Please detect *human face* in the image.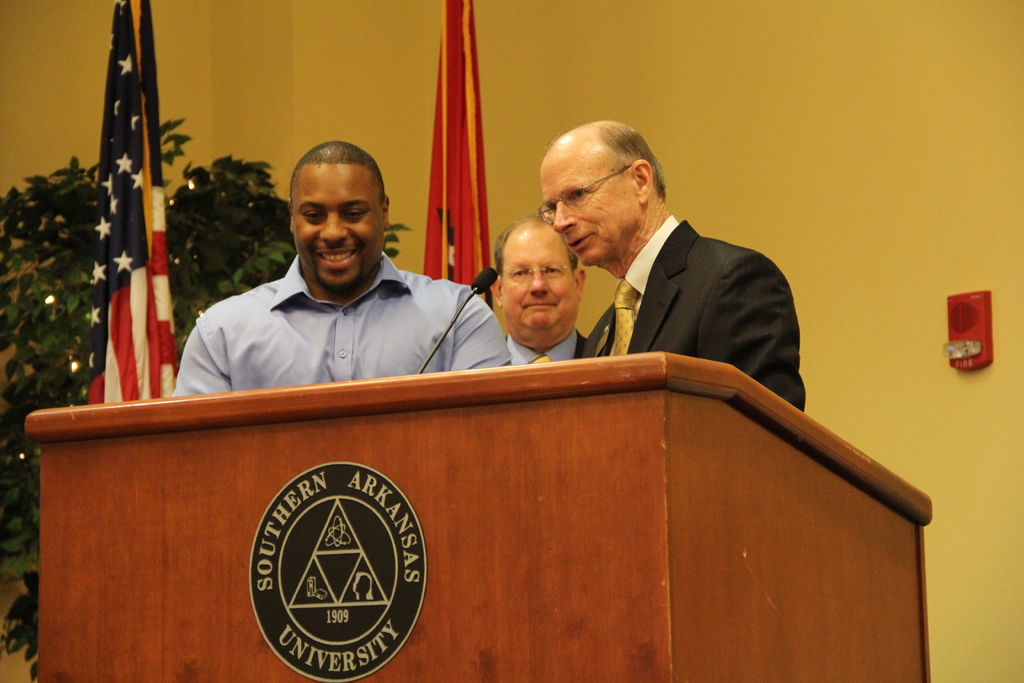
bbox=[499, 222, 582, 352].
